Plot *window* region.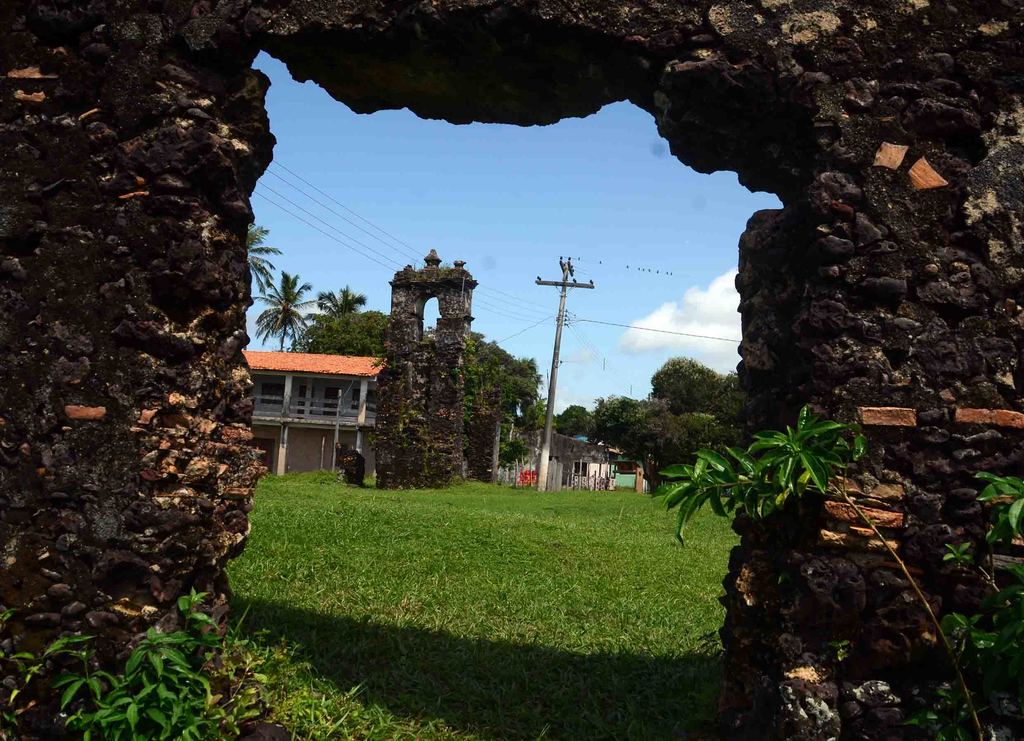
Plotted at left=573, top=461, right=591, bottom=476.
